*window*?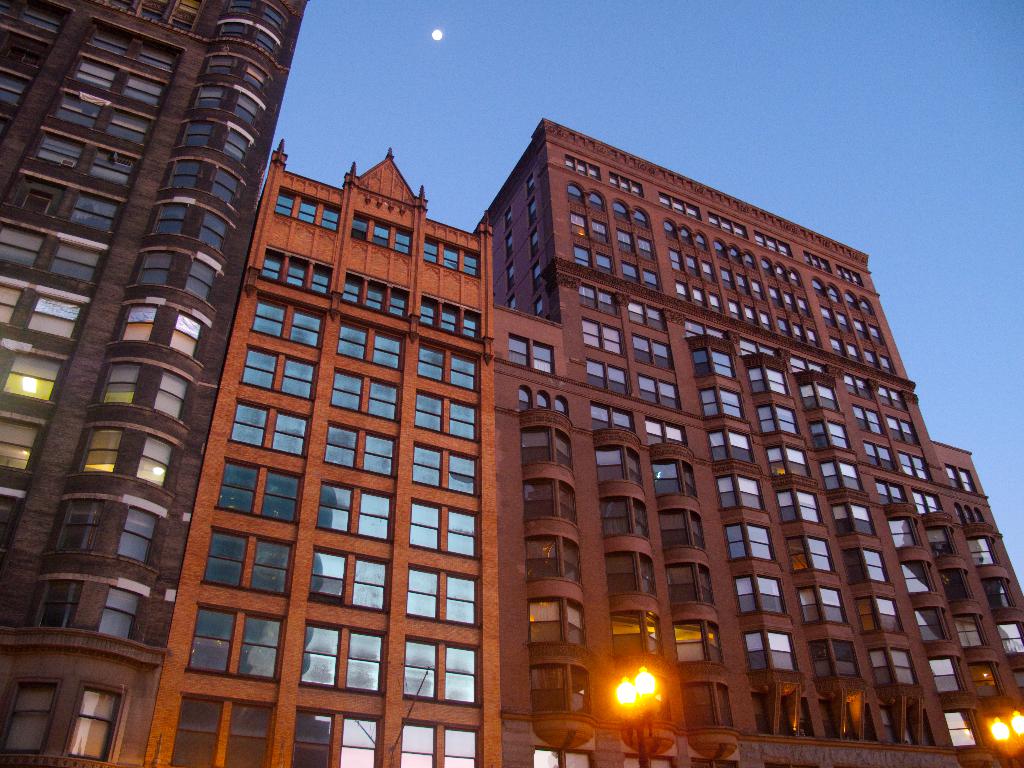
bbox(401, 716, 483, 767)
